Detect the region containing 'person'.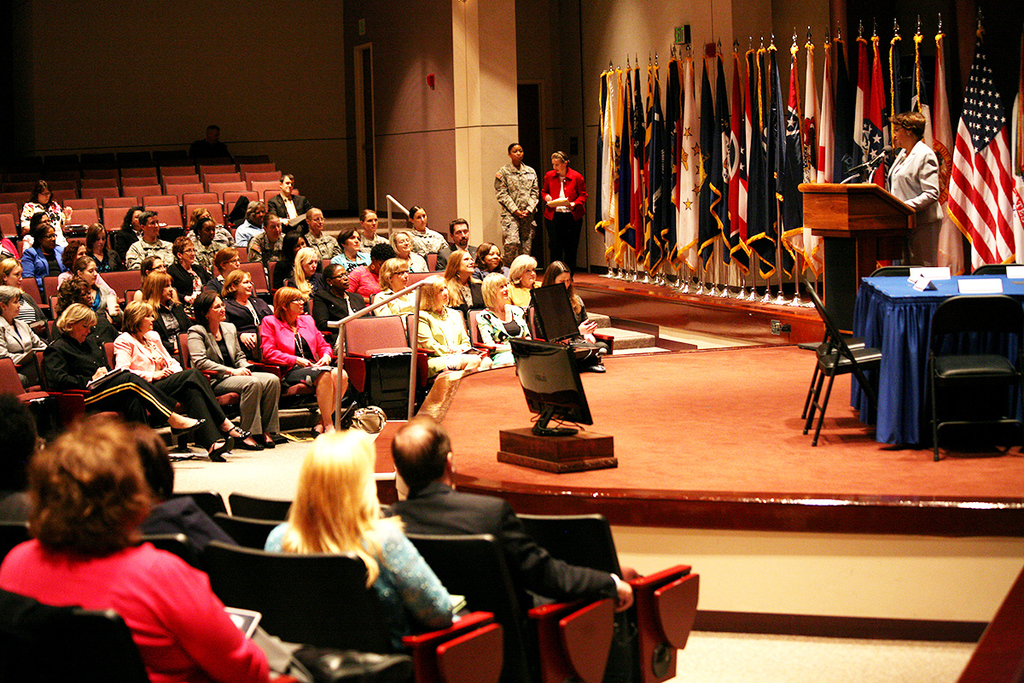
[x1=46, y1=306, x2=120, y2=395].
